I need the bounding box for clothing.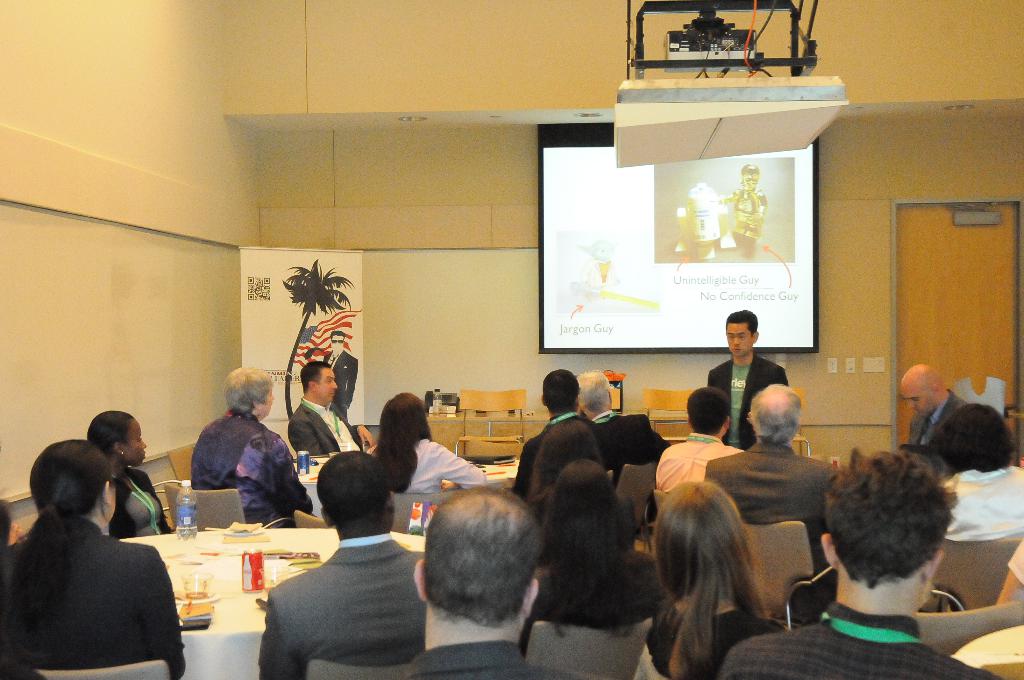
Here it is: pyautogui.locateOnScreen(724, 182, 769, 250).
